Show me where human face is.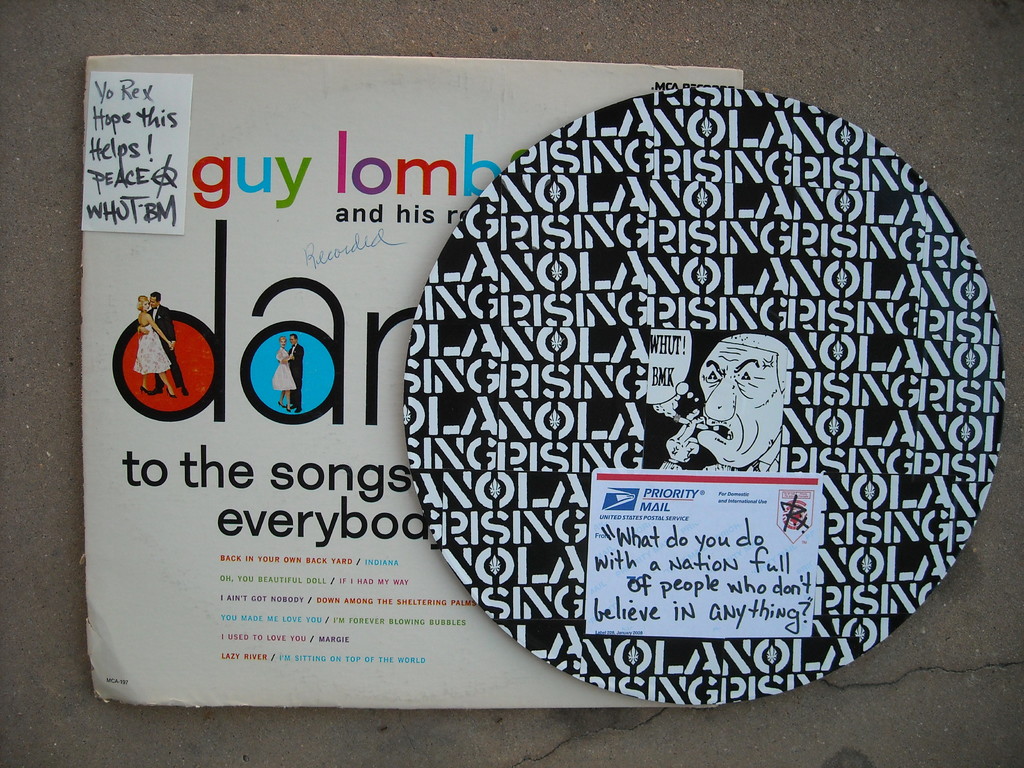
human face is at {"x1": 695, "y1": 340, "x2": 789, "y2": 468}.
